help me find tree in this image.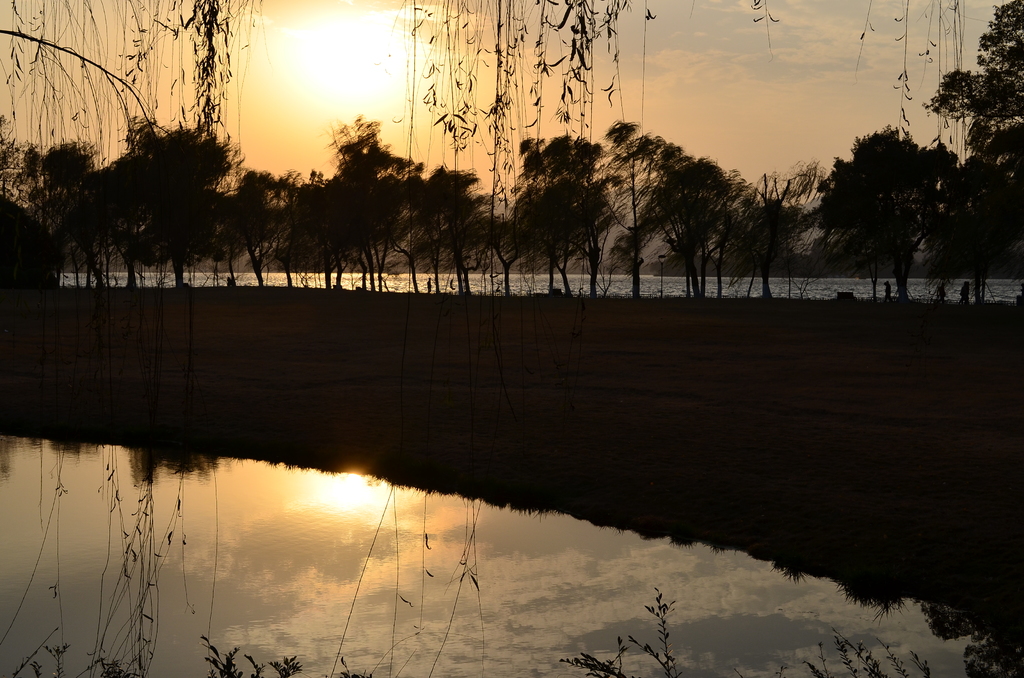
Found it: BBox(497, 131, 609, 294).
